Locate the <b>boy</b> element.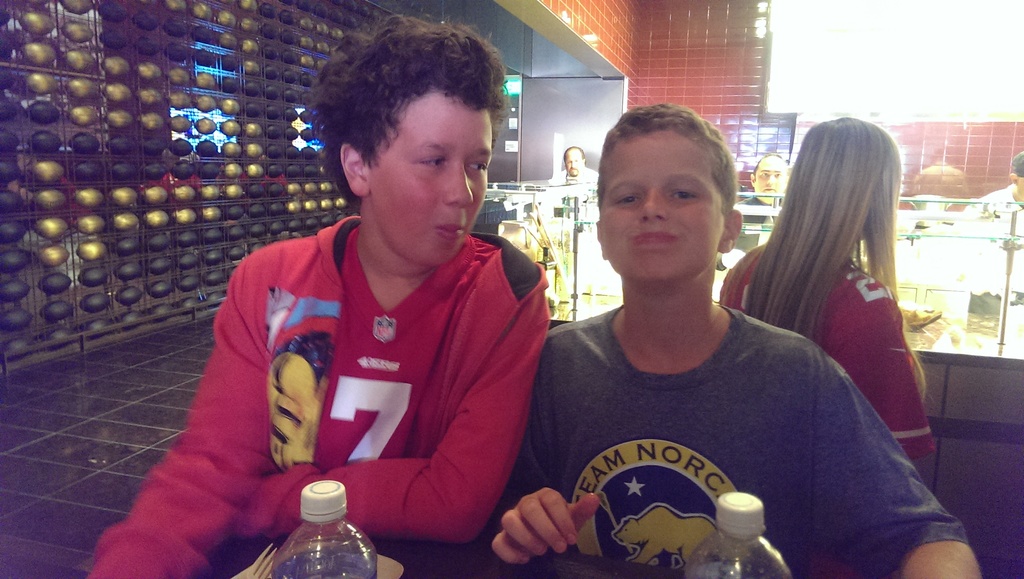
Element bbox: <region>458, 95, 984, 578</region>.
